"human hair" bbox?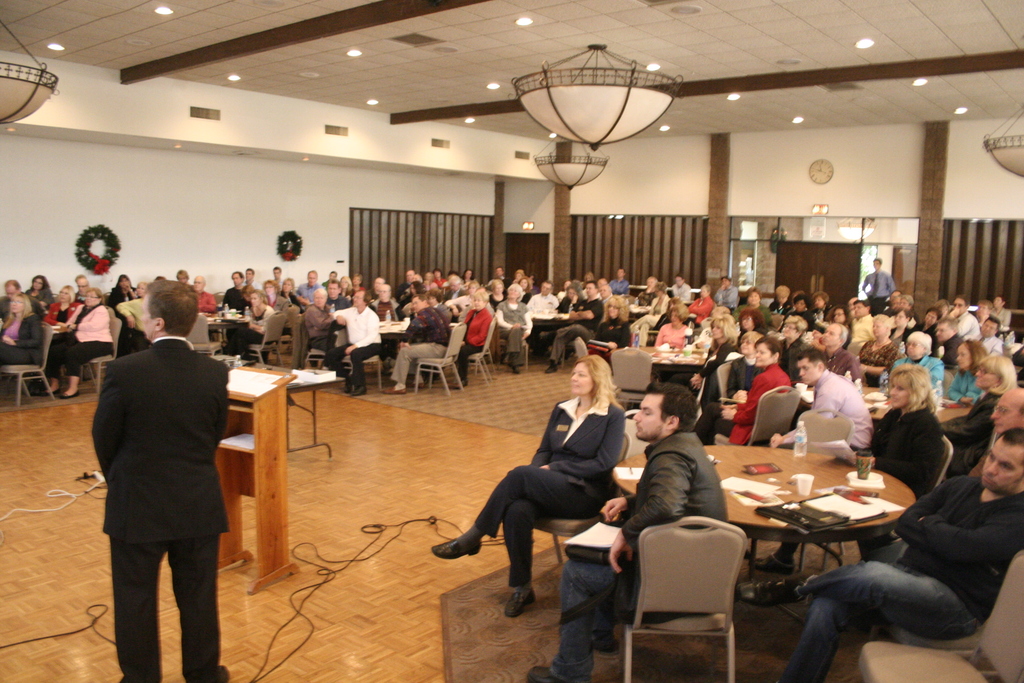
l=655, t=280, r=669, b=294
